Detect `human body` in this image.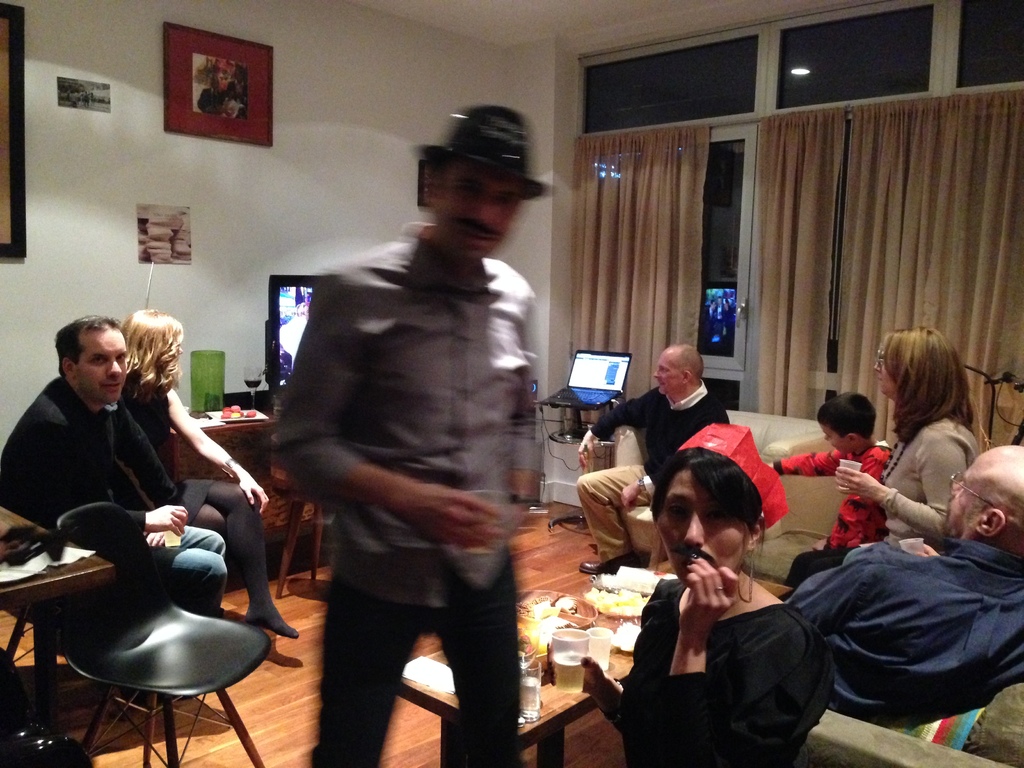
Detection: 781/438/1023/729.
